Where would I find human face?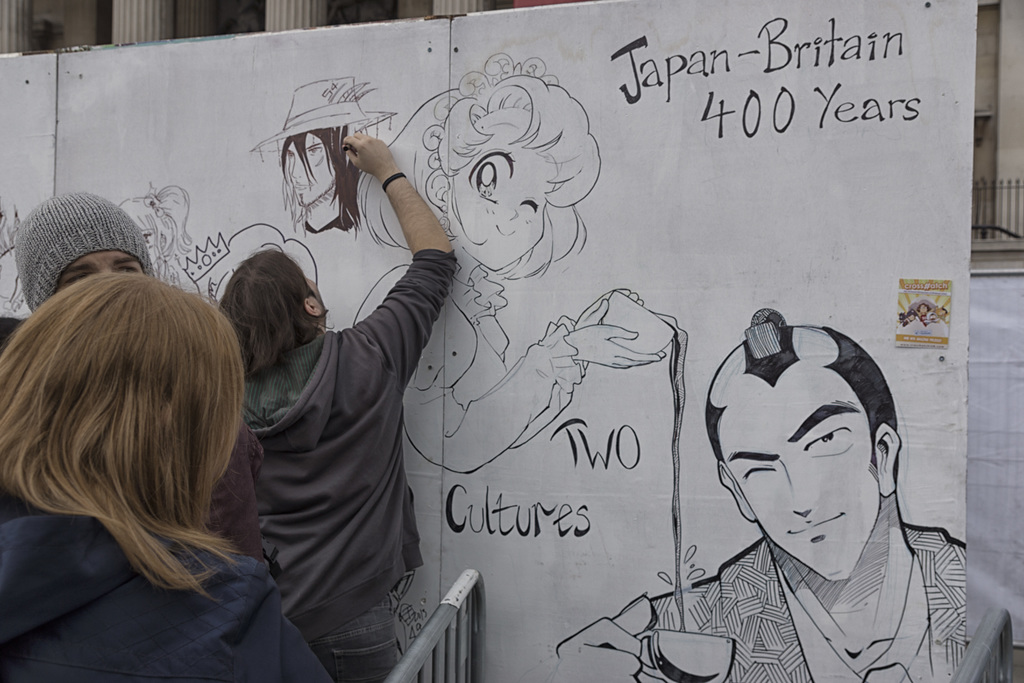
At bbox=(717, 372, 879, 580).
